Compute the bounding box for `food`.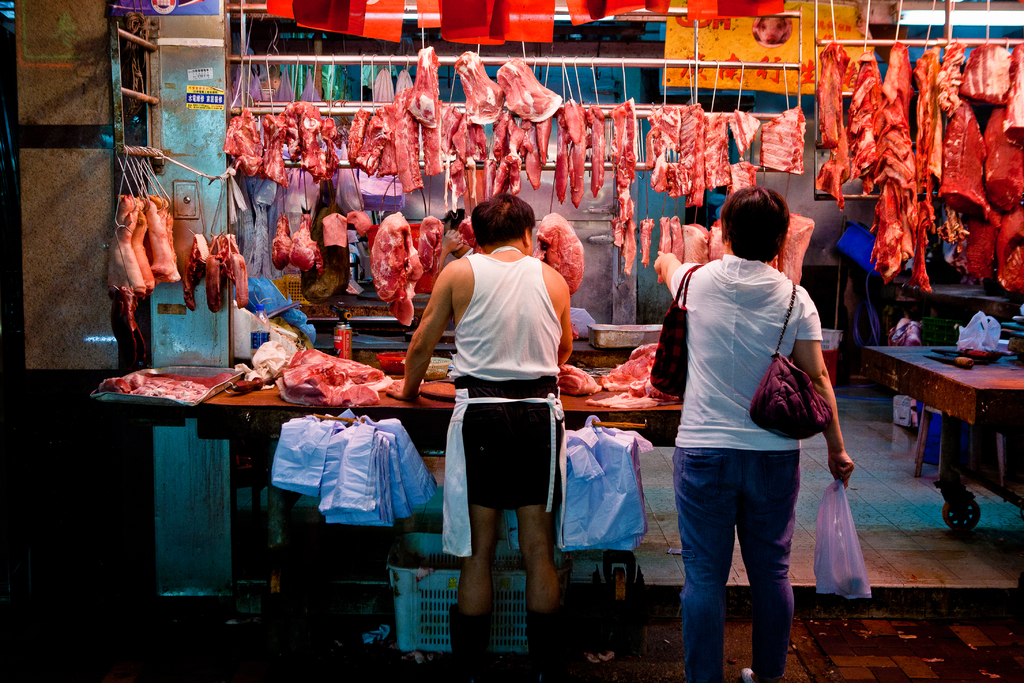
{"left": 342, "top": 104, "right": 369, "bottom": 169}.
